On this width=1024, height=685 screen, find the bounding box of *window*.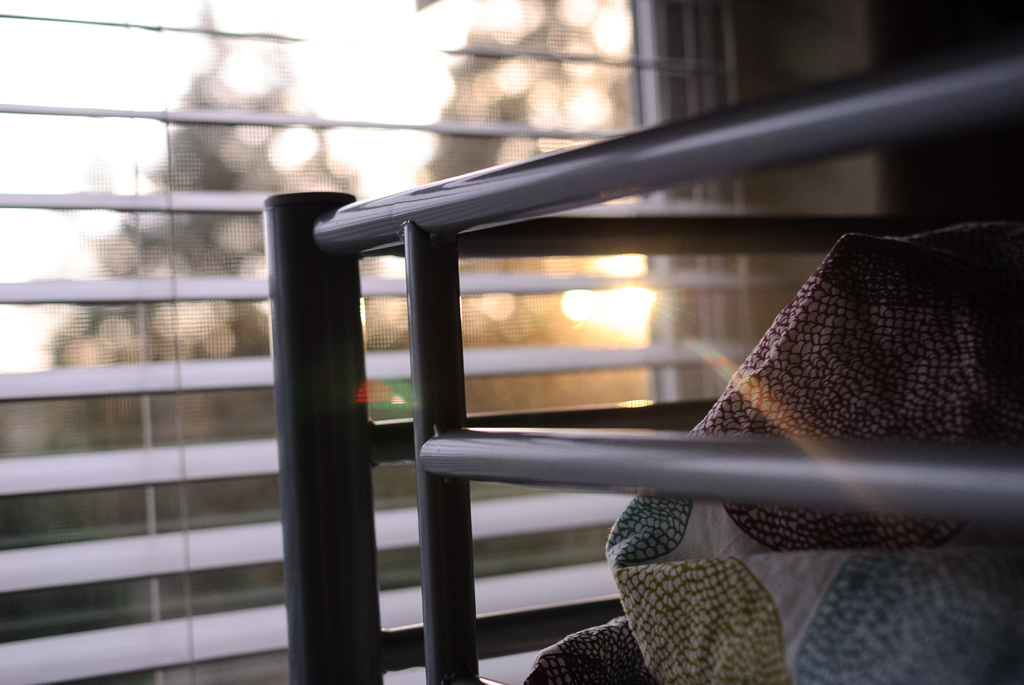
Bounding box: [x1=0, y1=0, x2=892, y2=684].
